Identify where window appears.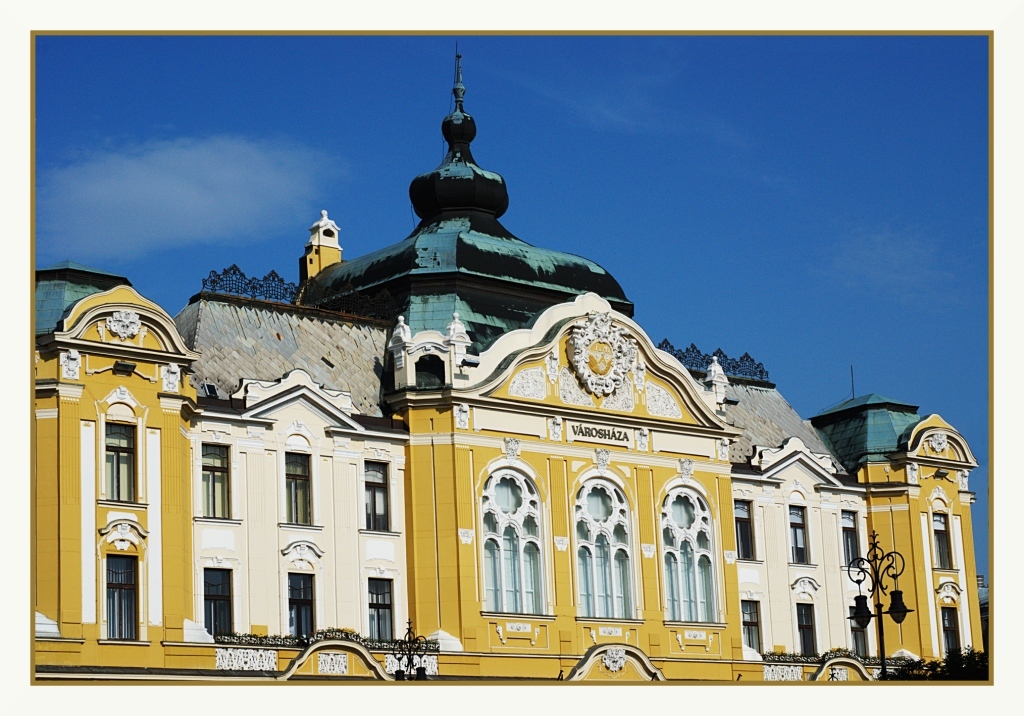
Appears at bbox(482, 467, 555, 619).
